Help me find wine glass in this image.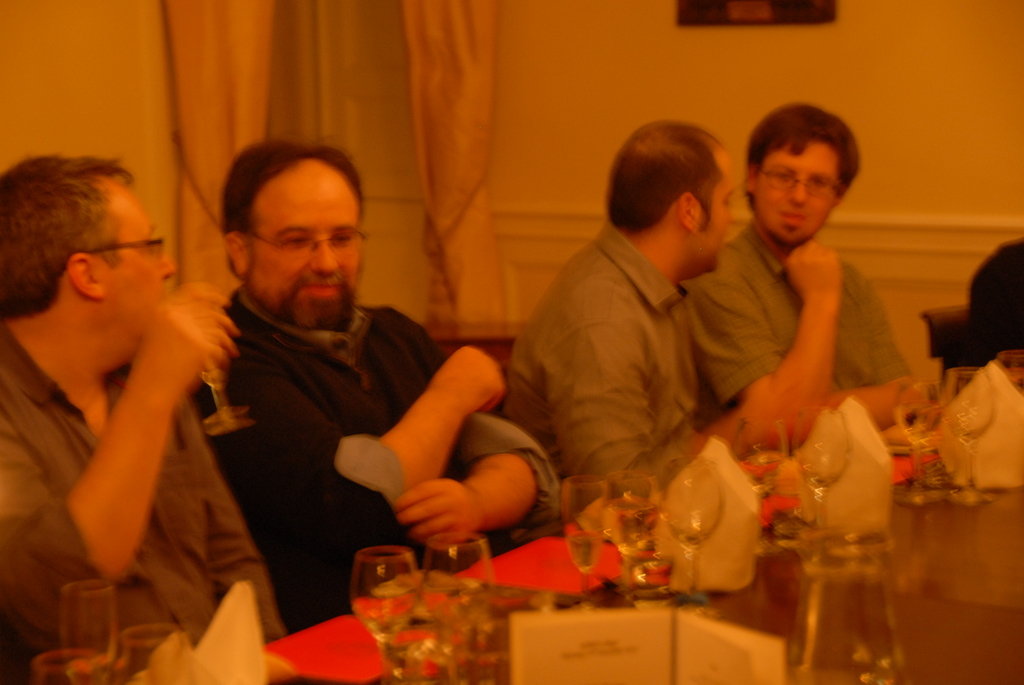
Found it: [31,647,115,684].
